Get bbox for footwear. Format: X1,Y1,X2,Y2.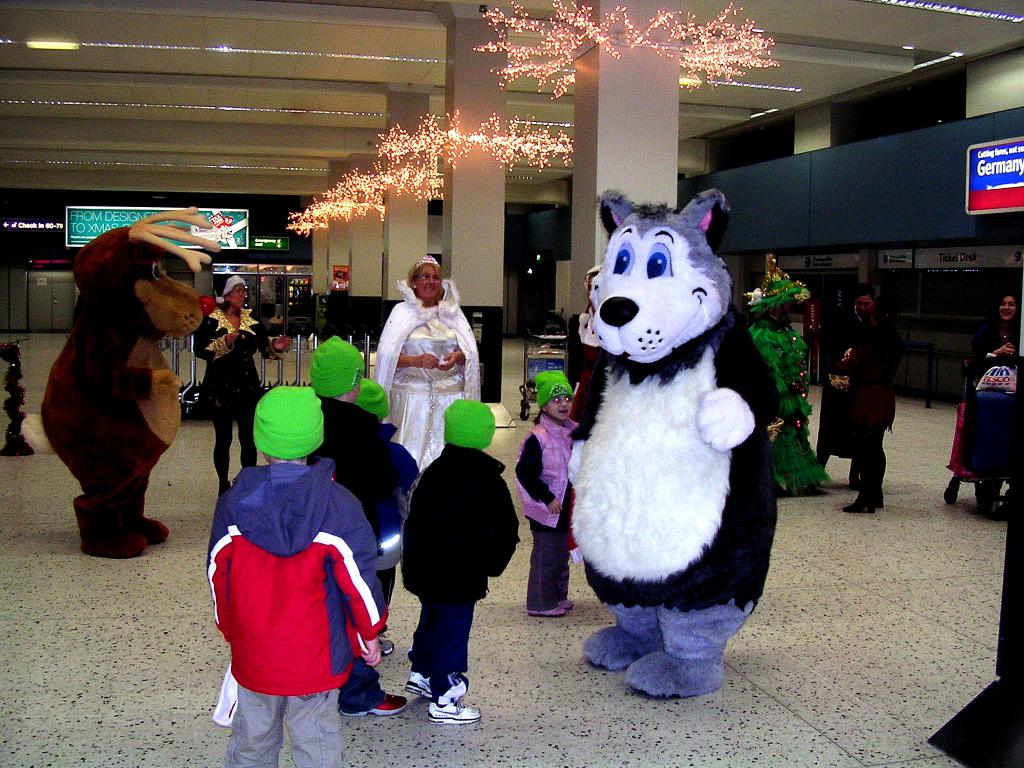
429,700,486,723.
